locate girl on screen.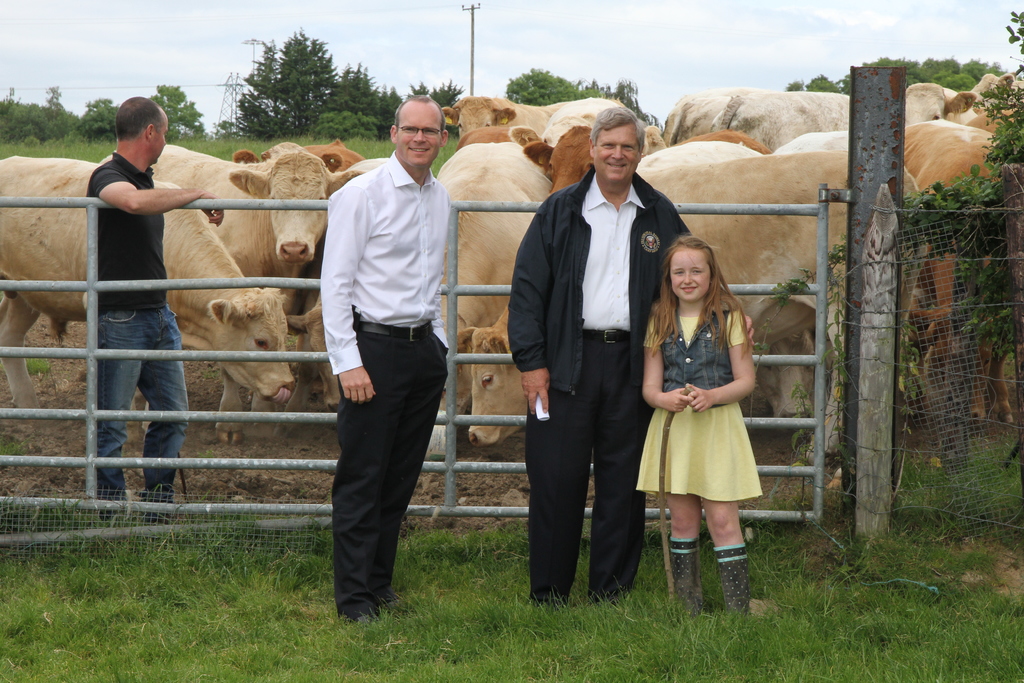
On screen at {"x1": 637, "y1": 231, "x2": 761, "y2": 618}.
